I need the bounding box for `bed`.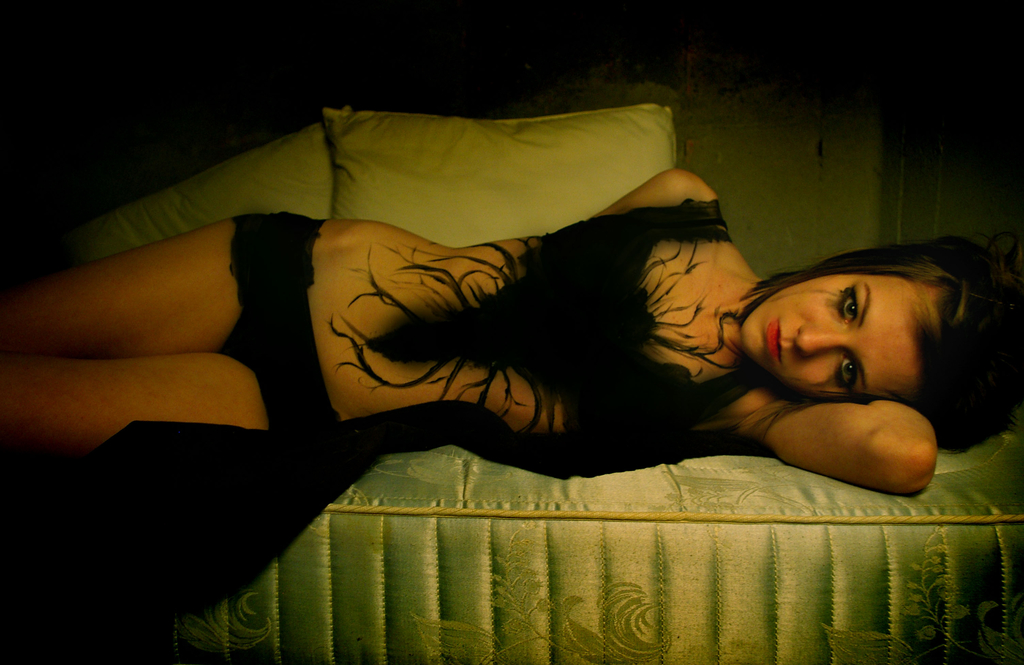
Here it is: (0, 46, 1023, 664).
